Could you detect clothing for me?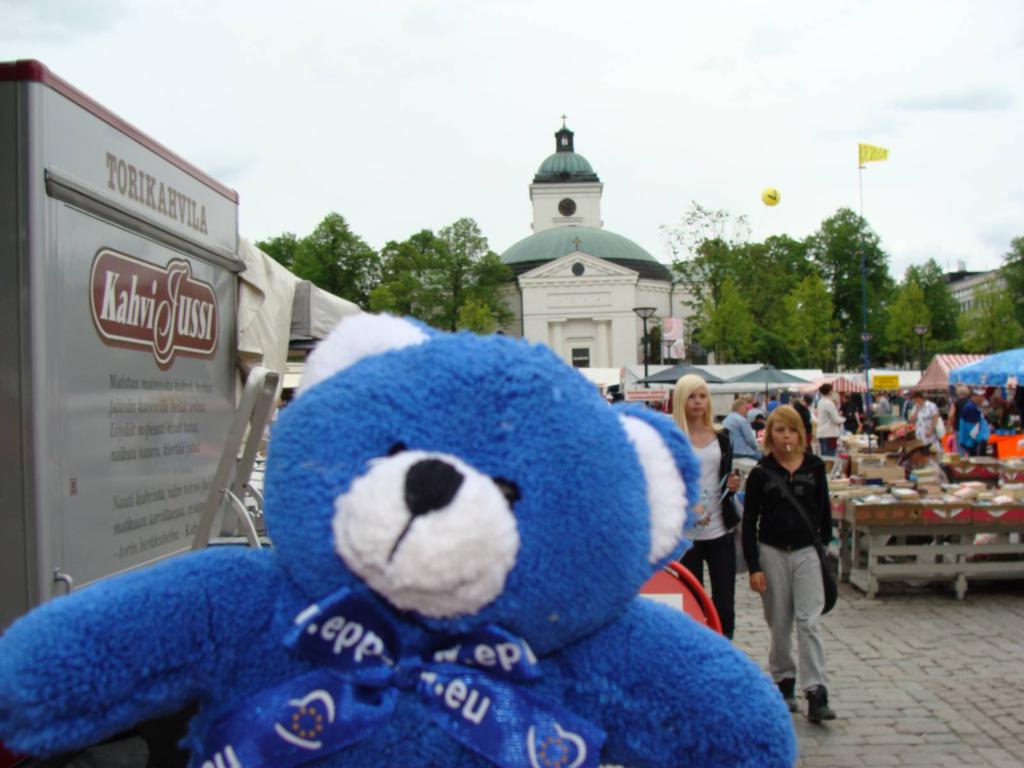
Detection result: select_region(736, 430, 850, 693).
